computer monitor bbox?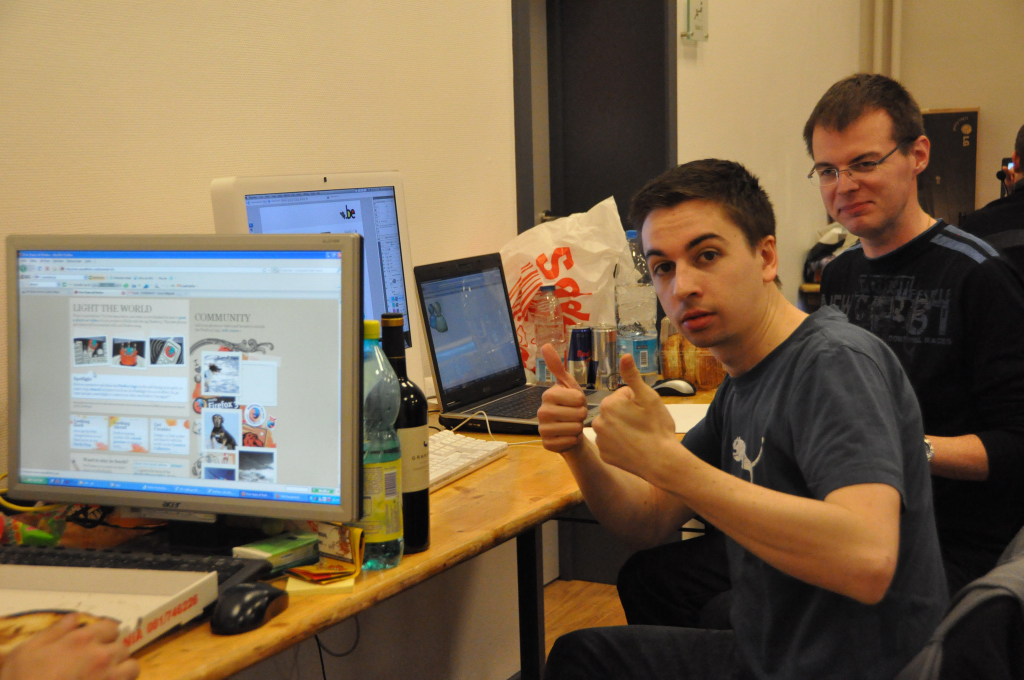
select_region(5, 228, 368, 563)
